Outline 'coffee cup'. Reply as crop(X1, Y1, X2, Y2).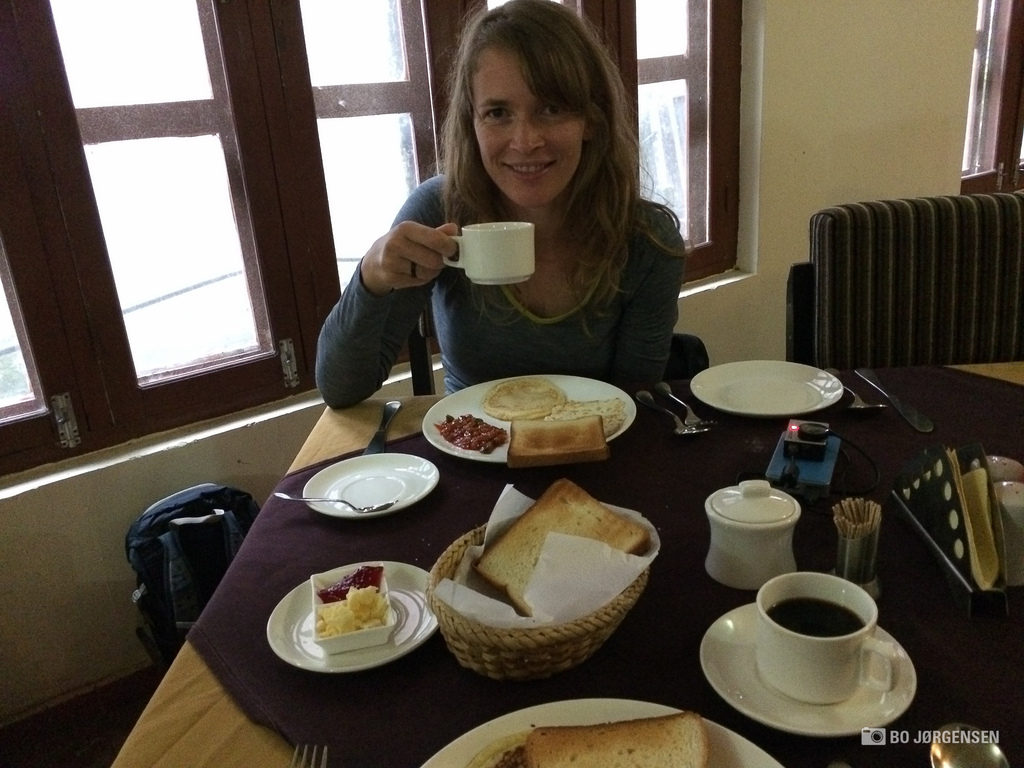
crop(442, 221, 534, 286).
